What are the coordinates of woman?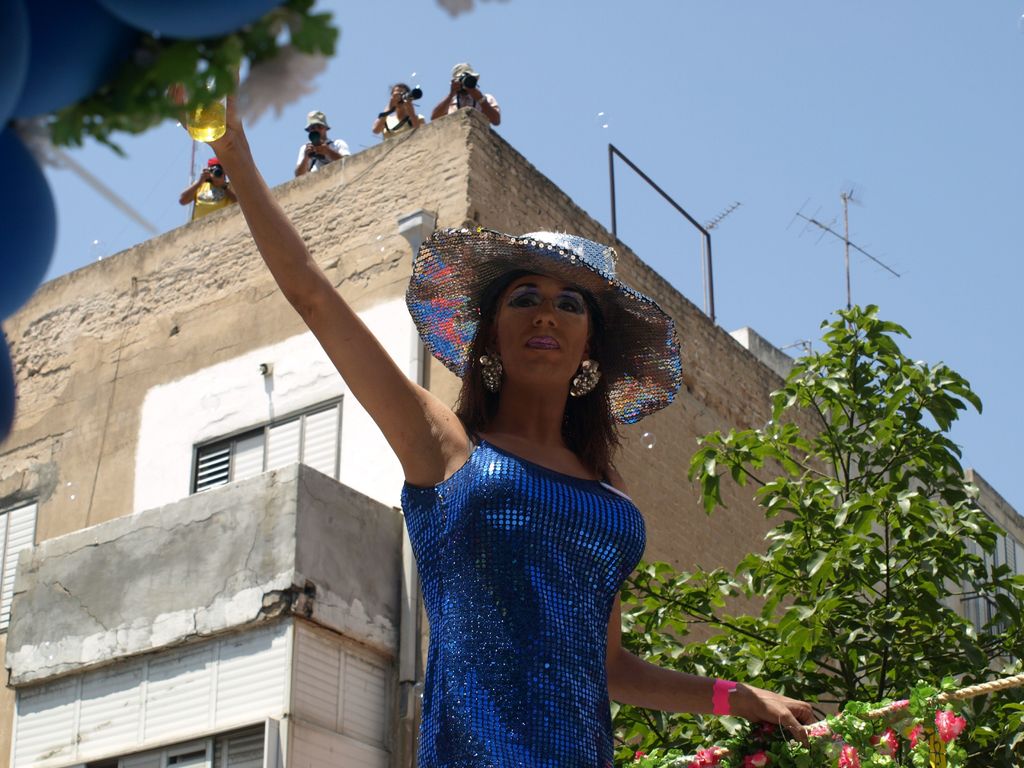
{"left": 370, "top": 82, "right": 428, "bottom": 135}.
